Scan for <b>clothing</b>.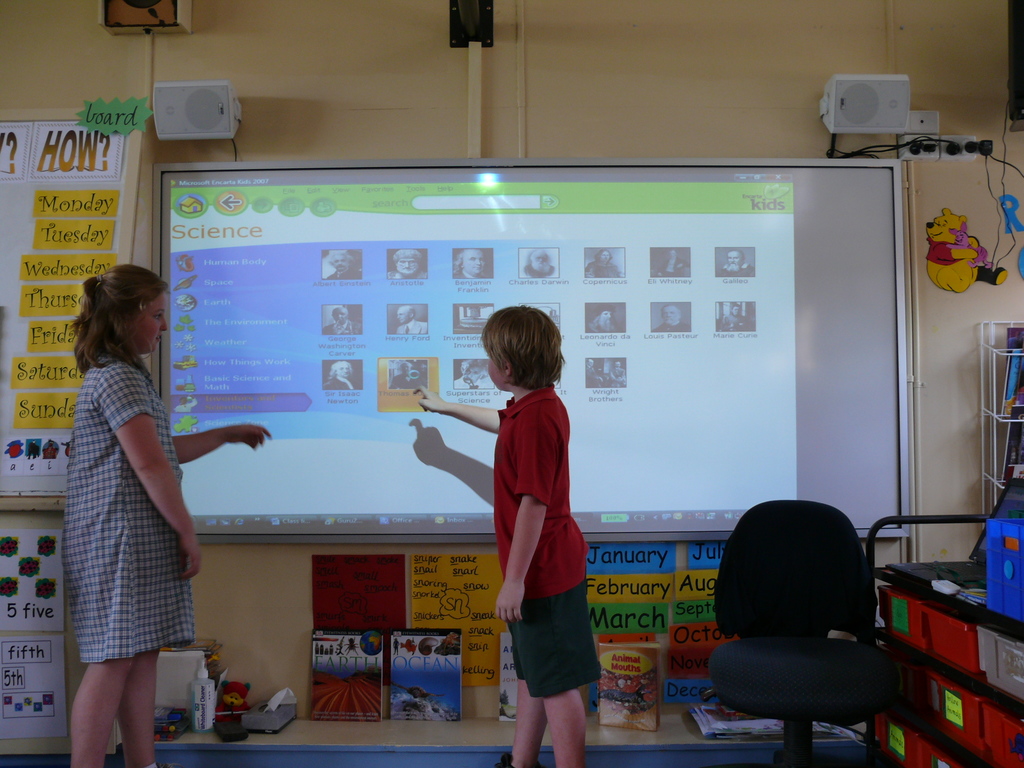
Scan result: 717,312,751,332.
